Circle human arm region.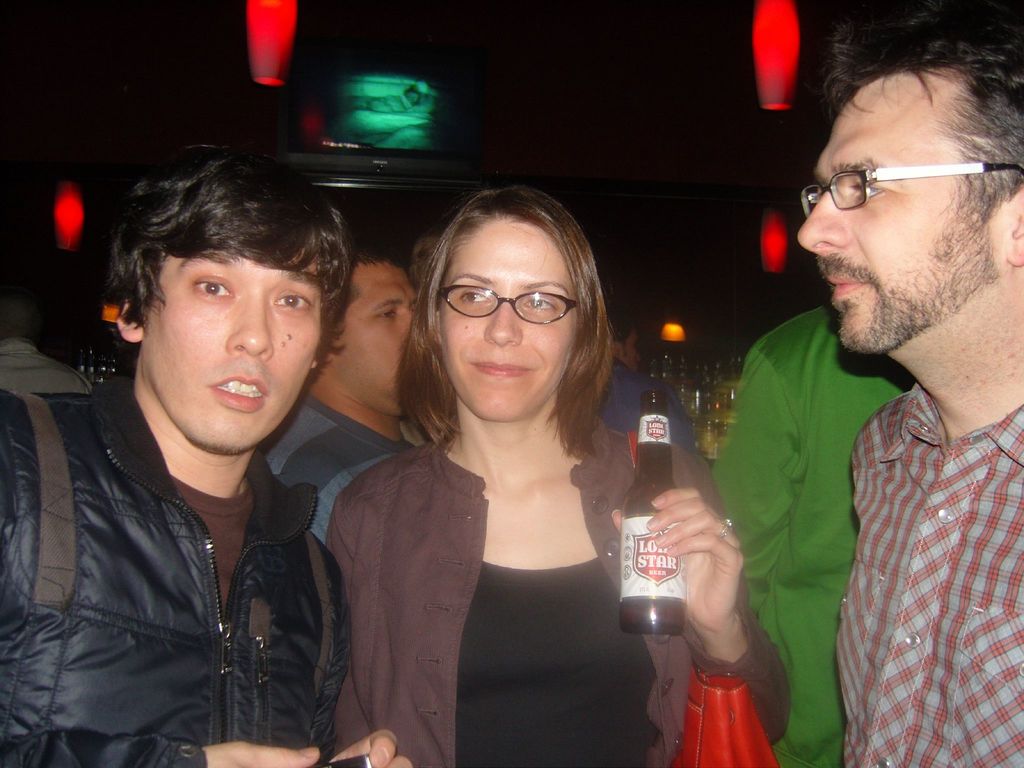
Region: {"left": 708, "top": 347, "right": 799, "bottom": 620}.
